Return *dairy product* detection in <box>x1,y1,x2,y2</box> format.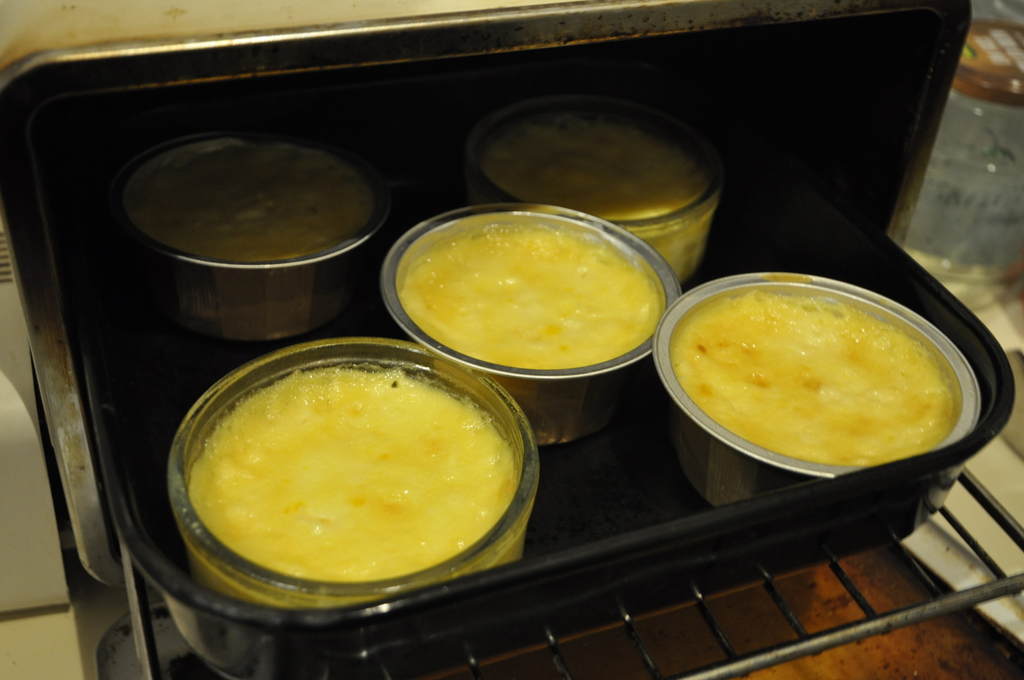
<box>399,188,667,381</box>.
